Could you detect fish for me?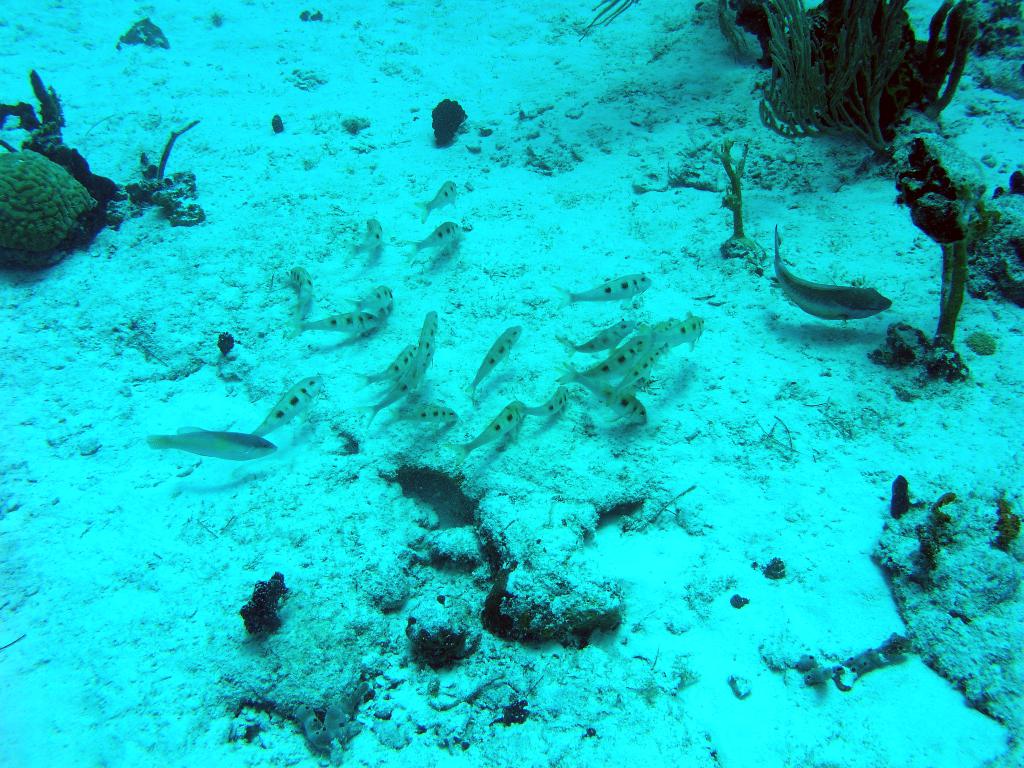
Detection result: crop(248, 378, 321, 440).
